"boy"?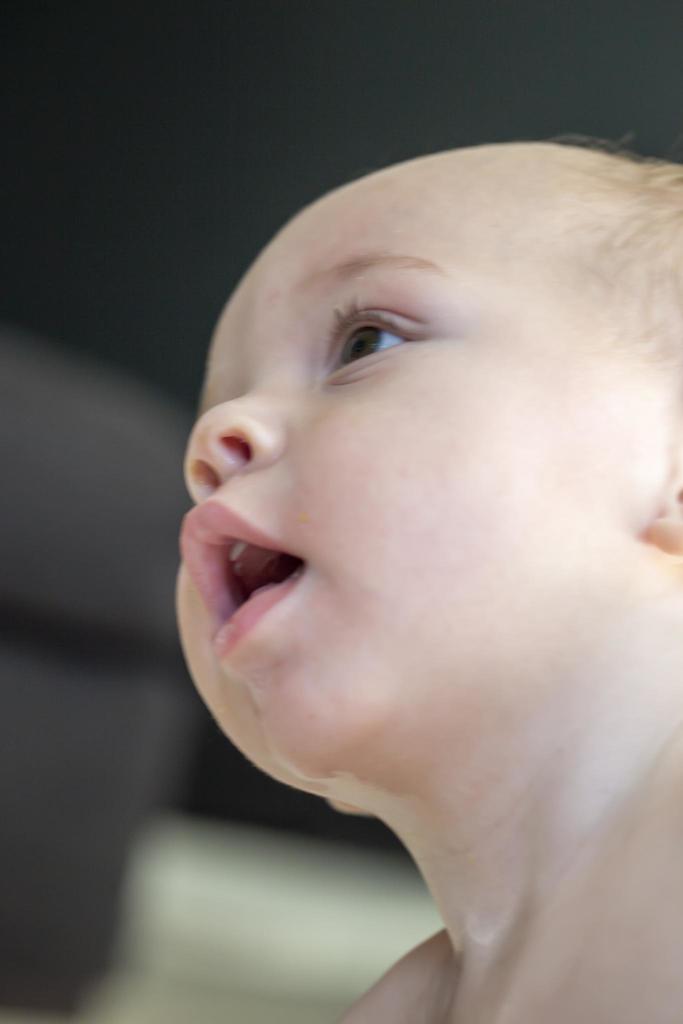
{"x1": 175, "y1": 132, "x2": 682, "y2": 1023}
